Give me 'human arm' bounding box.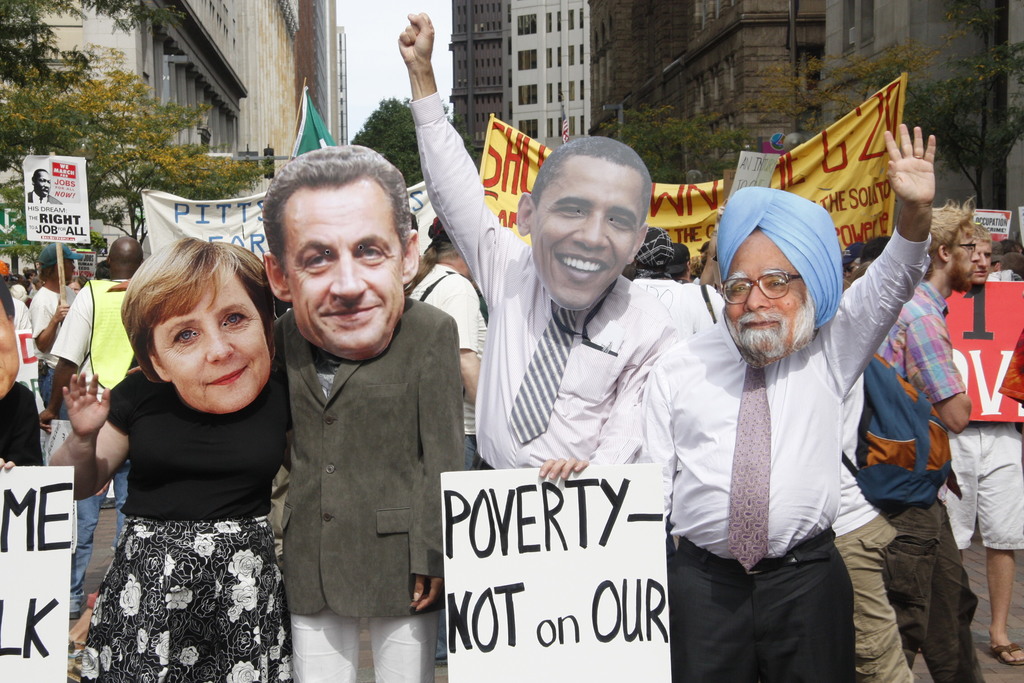
Rect(0, 454, 17, 474).
